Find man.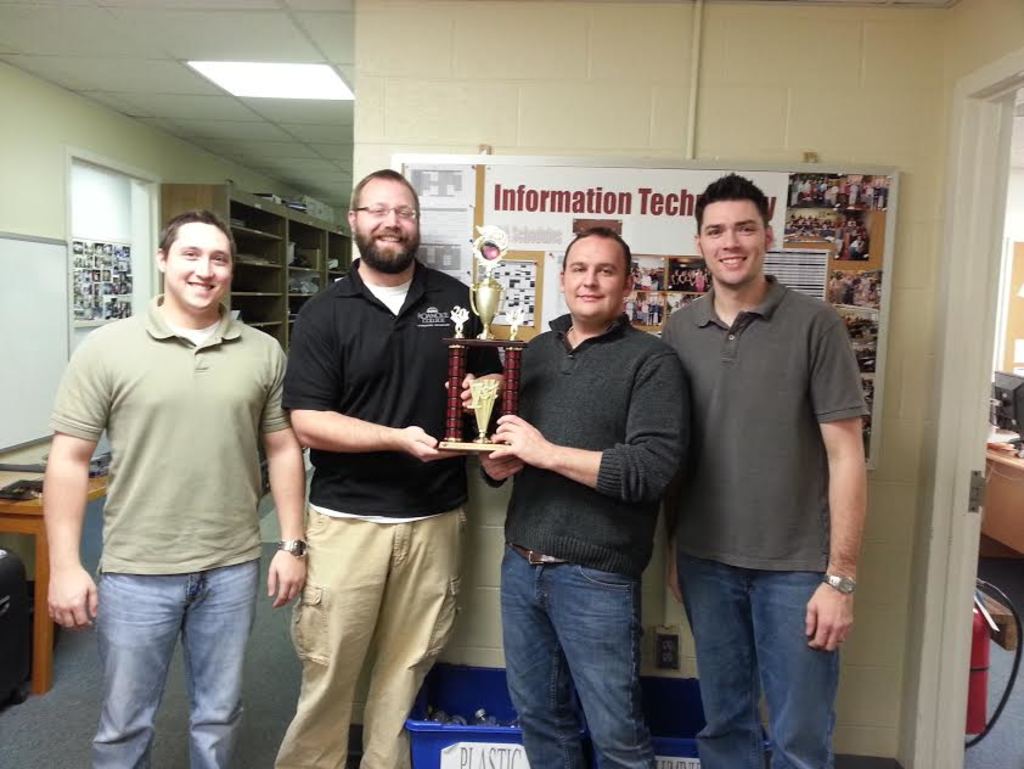
box(272, 167, 505, 768).
